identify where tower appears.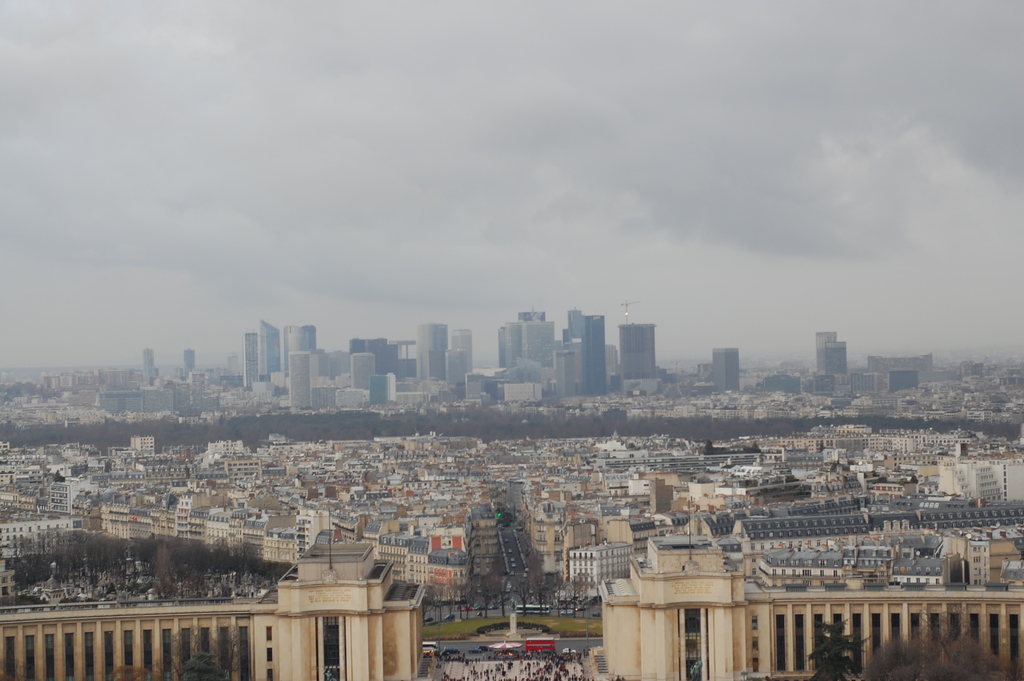
Appears at 349, 354, 373, 390.
